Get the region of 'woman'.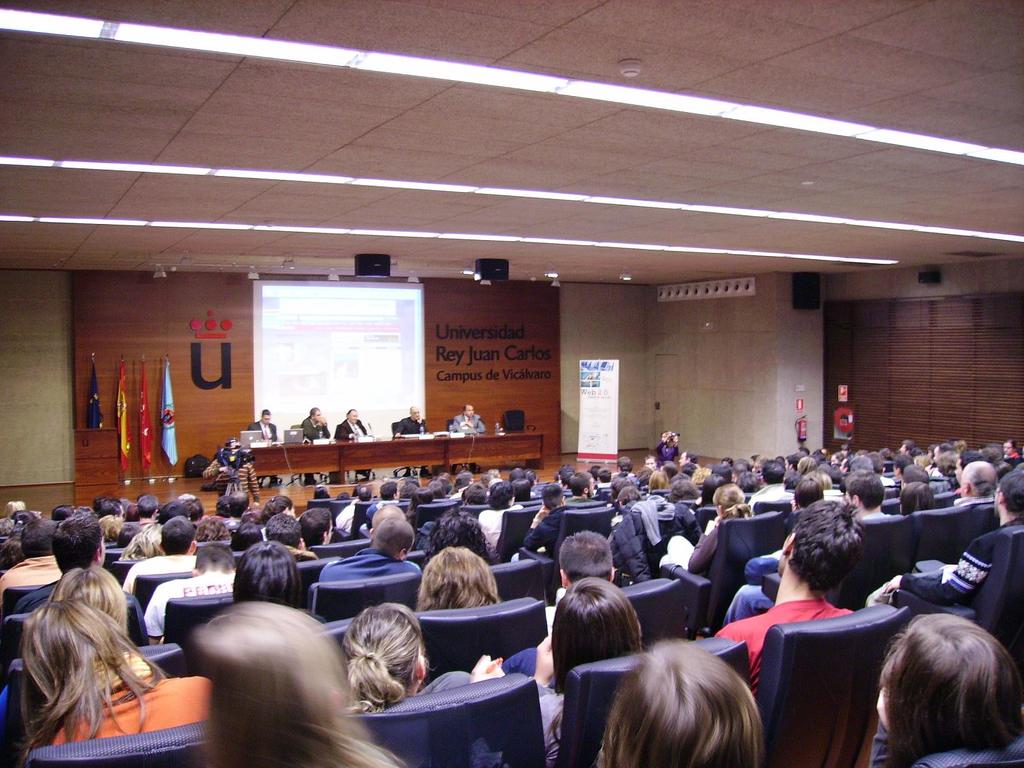
select_region(403, 483, 436, 530).
